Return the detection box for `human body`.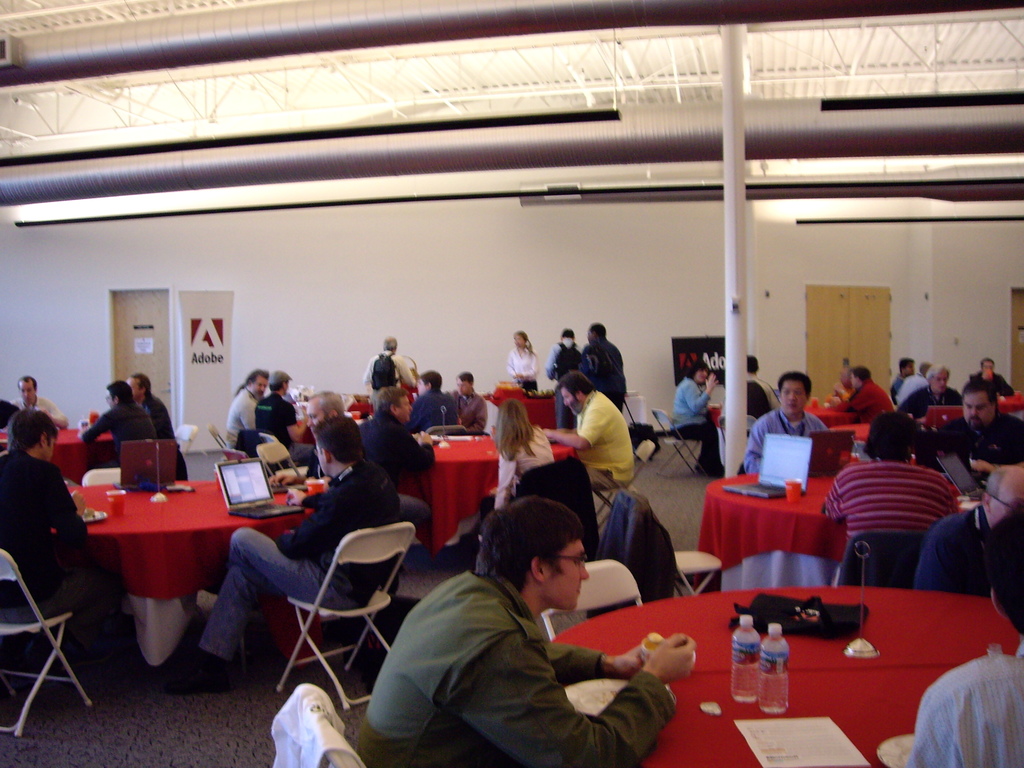
select_region(751, 372, 778, 408).
